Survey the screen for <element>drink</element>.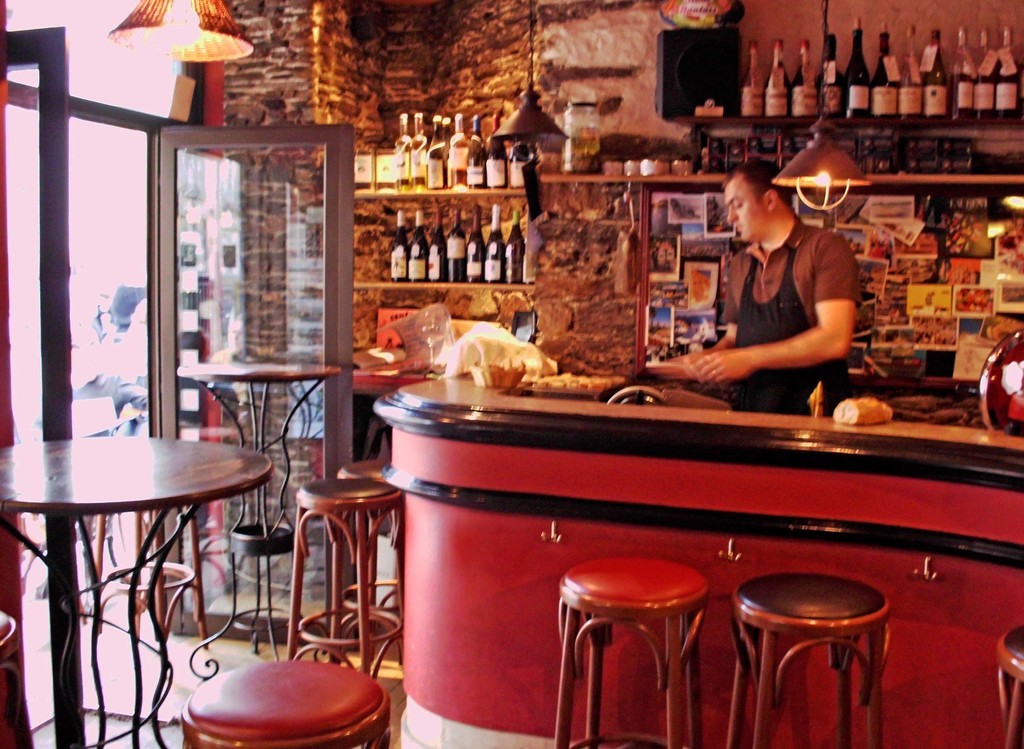
Survey found: <region>765, 57, 790, 117</region>.
